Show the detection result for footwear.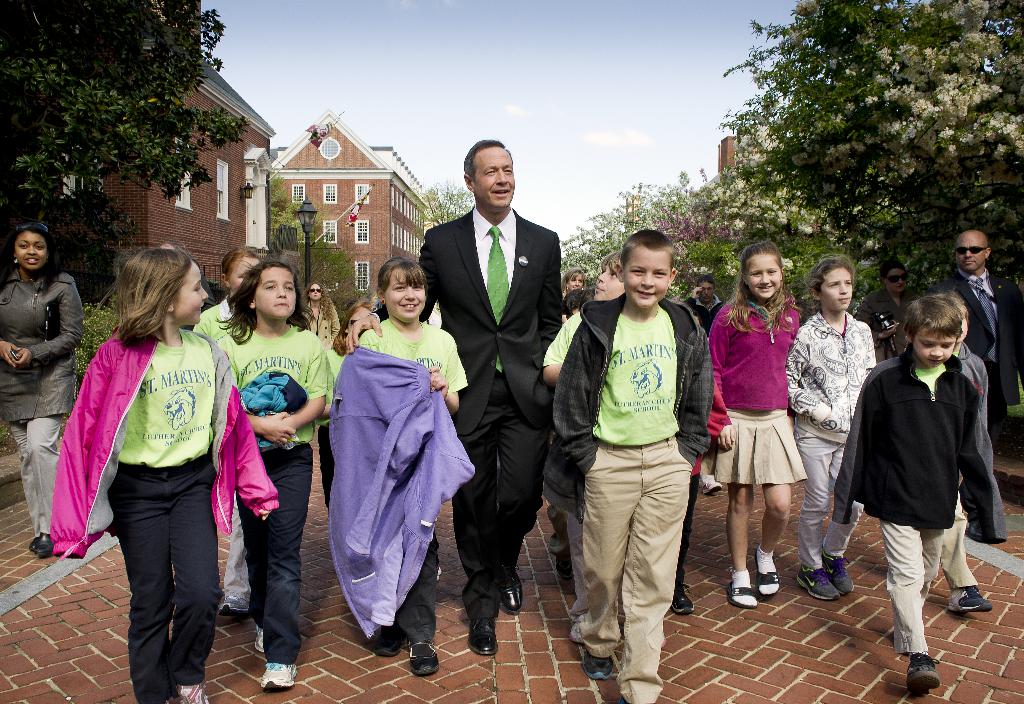
bbox=(470, 616, 504, 654).
